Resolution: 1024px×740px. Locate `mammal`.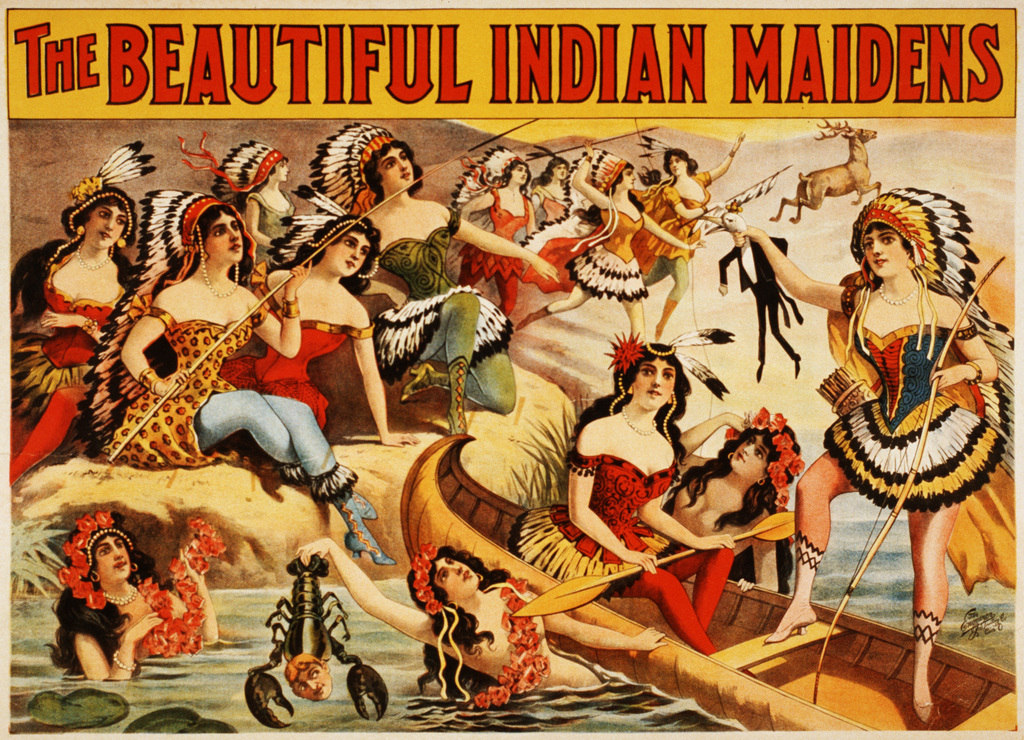
bbox=[346, 115, 562, 433].
